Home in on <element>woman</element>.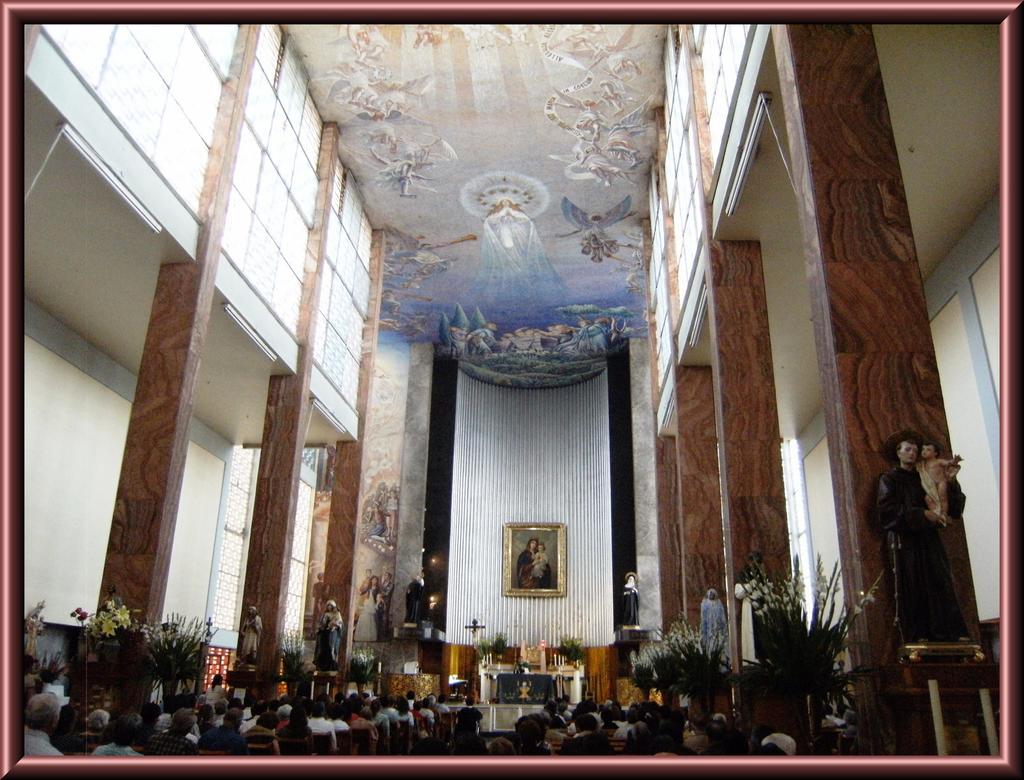
Homed in at 204, 671, 224, 709.
